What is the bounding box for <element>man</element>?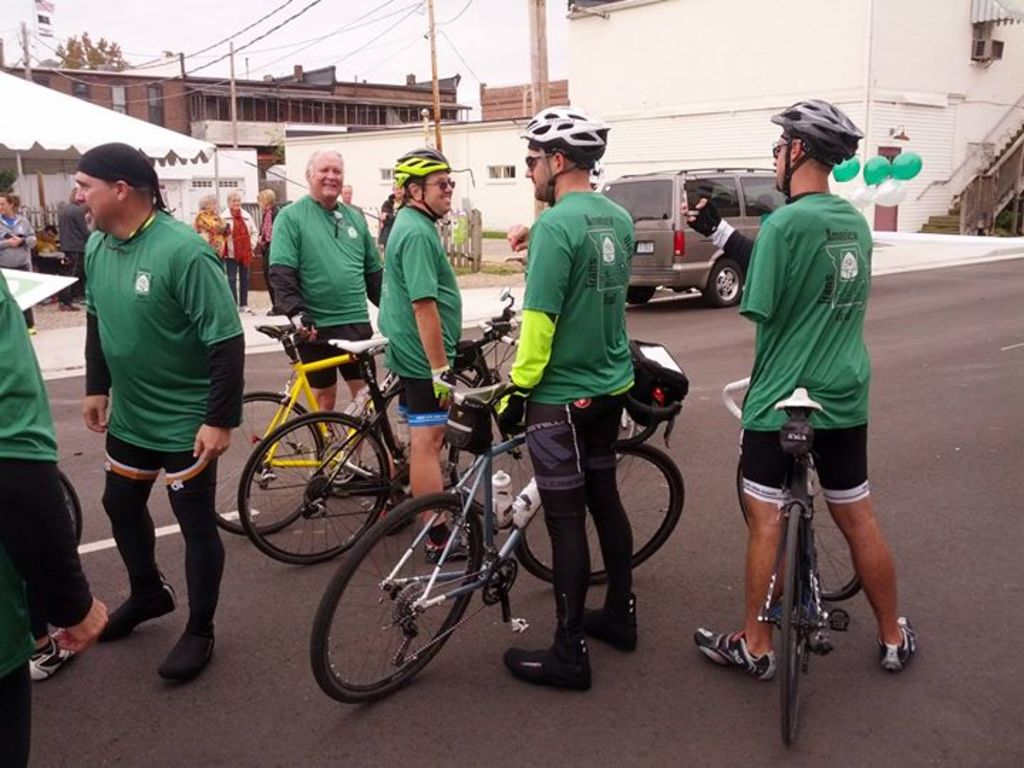
{"x1": 267, "y1": 146, "x2": 387, "y2": 491}.
